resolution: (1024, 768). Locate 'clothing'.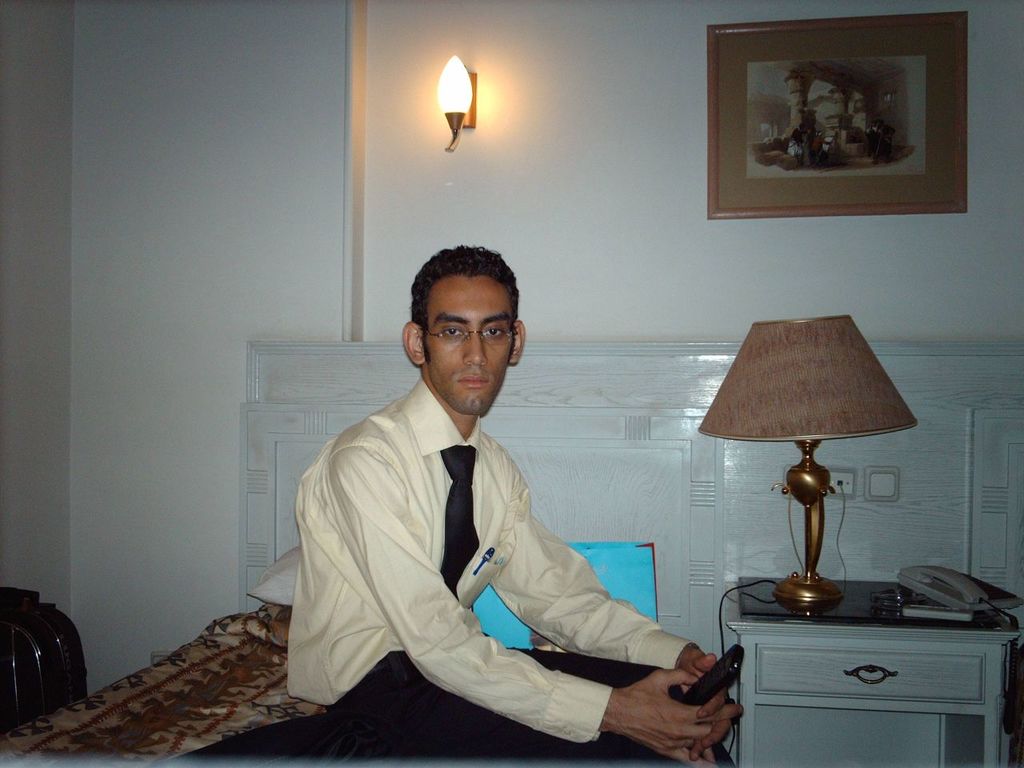
bbox(288, 374, 734, 767).
